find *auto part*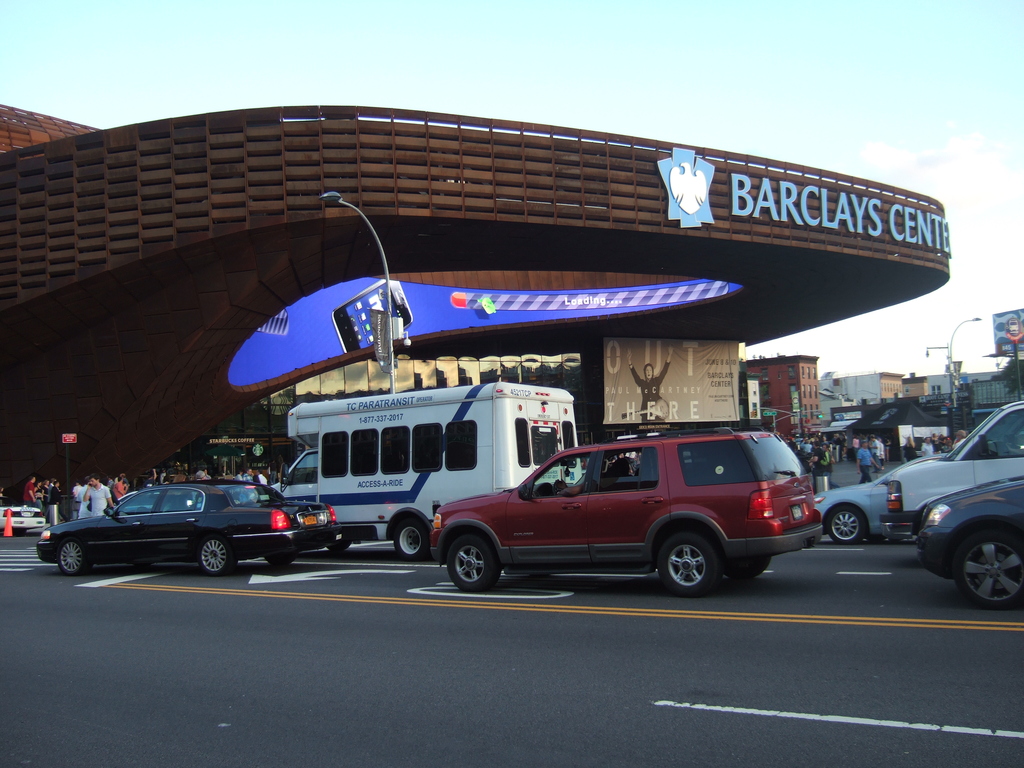
<box>588,446,671,559</box>
